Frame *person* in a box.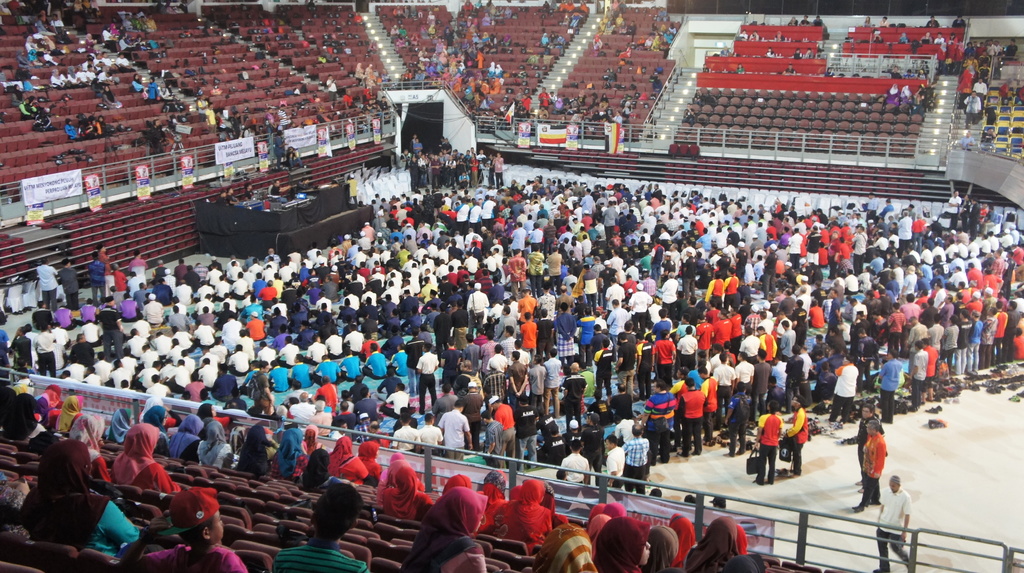
rect(270, 482, 371, 569).
